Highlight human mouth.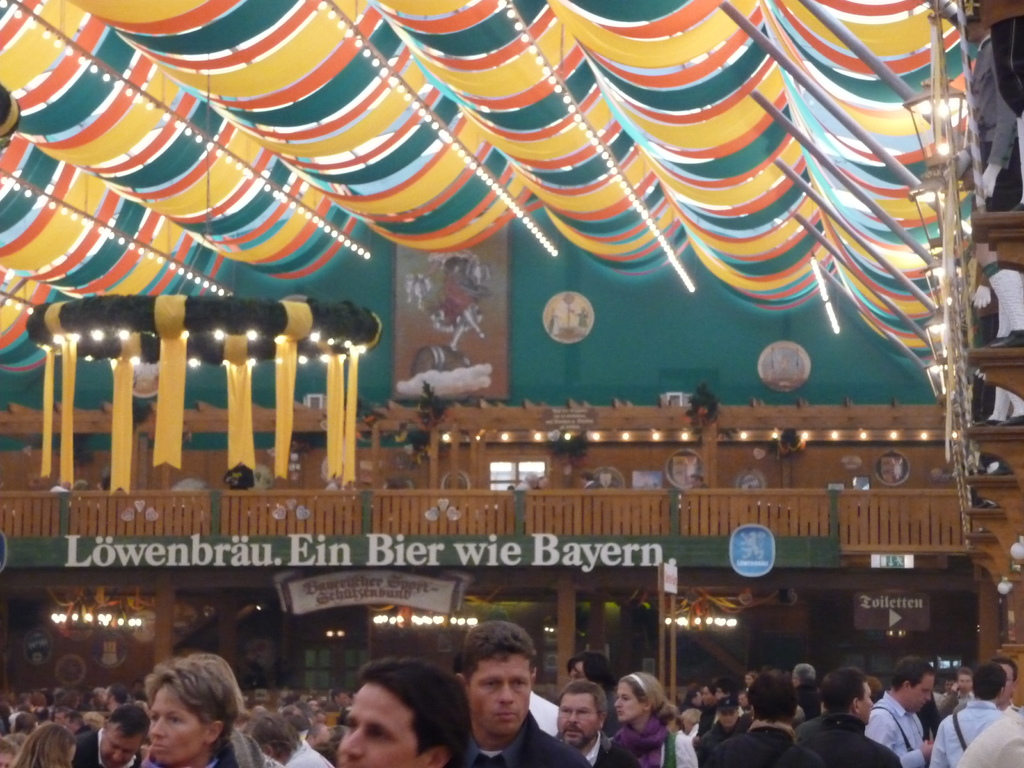
Highlighted region: <region>154, 742, 167, 756</region>.
